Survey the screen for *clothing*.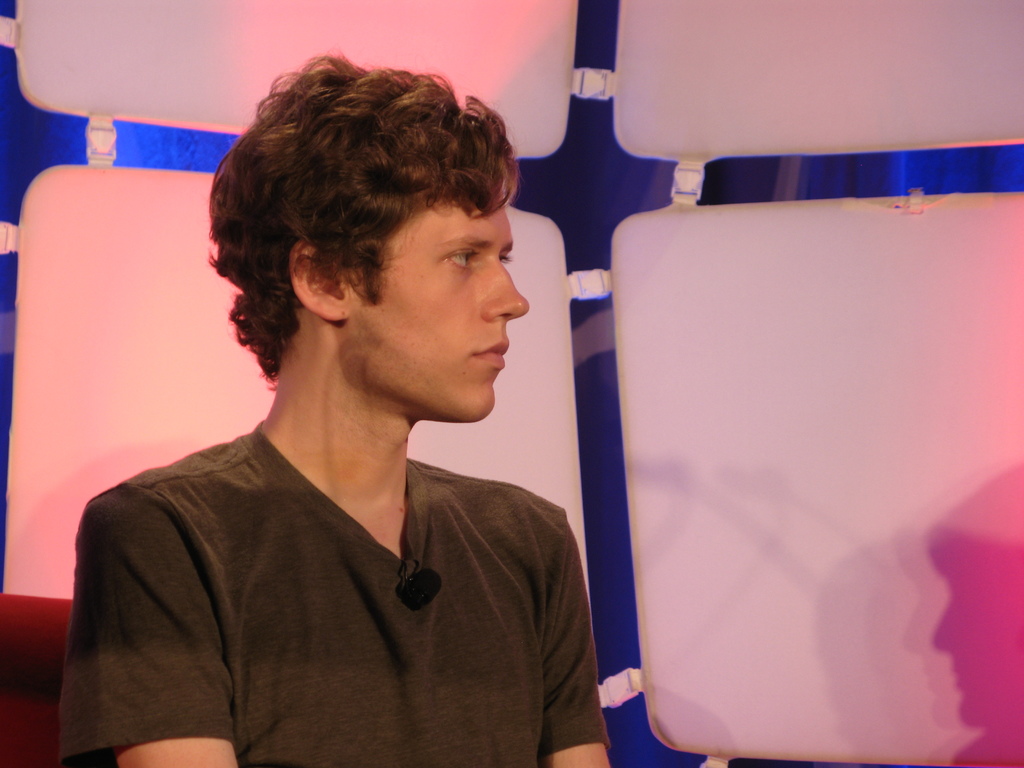
Survey found: x1=77, y1=364, x2=611, y2=762.
